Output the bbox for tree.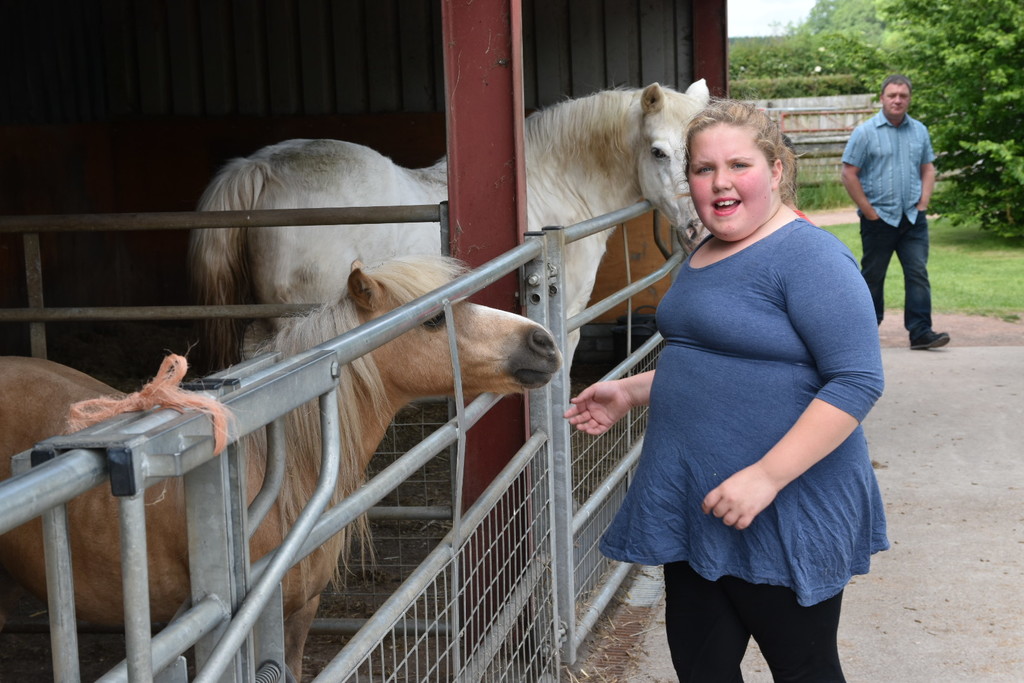
bbox(852, 0, 1023, 241).
